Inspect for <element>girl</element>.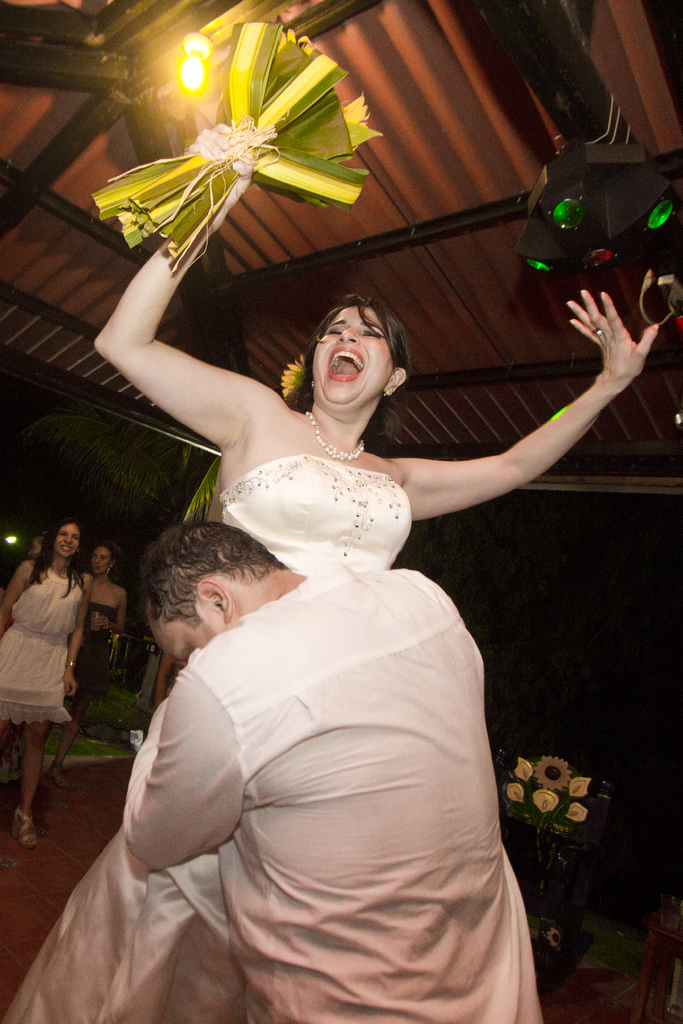
Inspection: detection(0, 12, 663, 1023).
